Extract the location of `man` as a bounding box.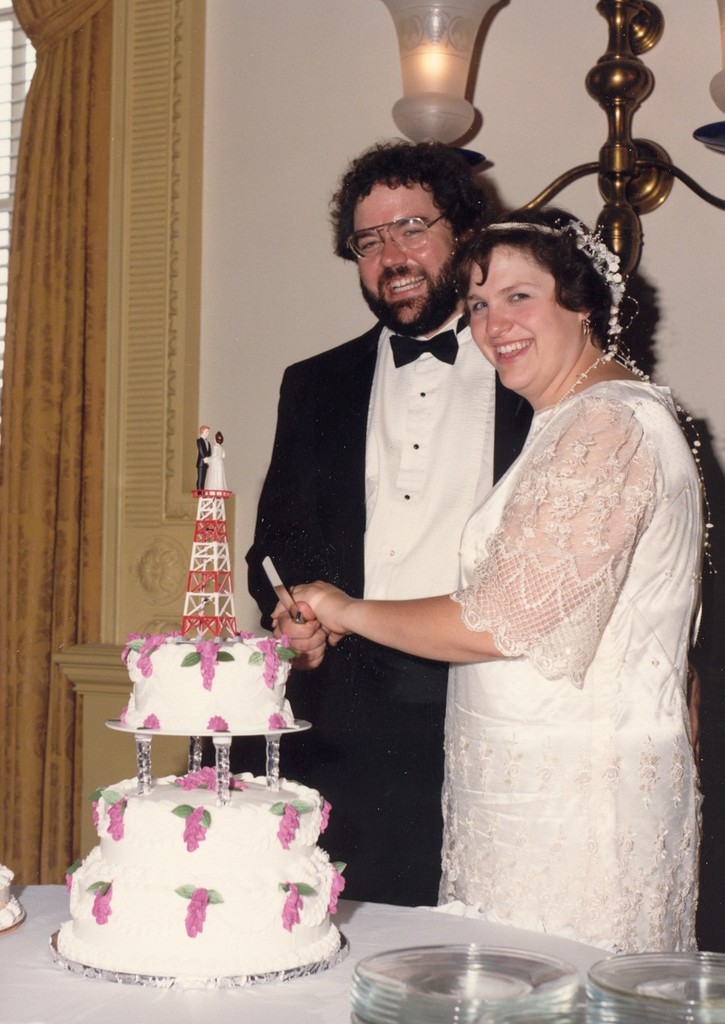
<region>267, 122, 640, 876</region>.
